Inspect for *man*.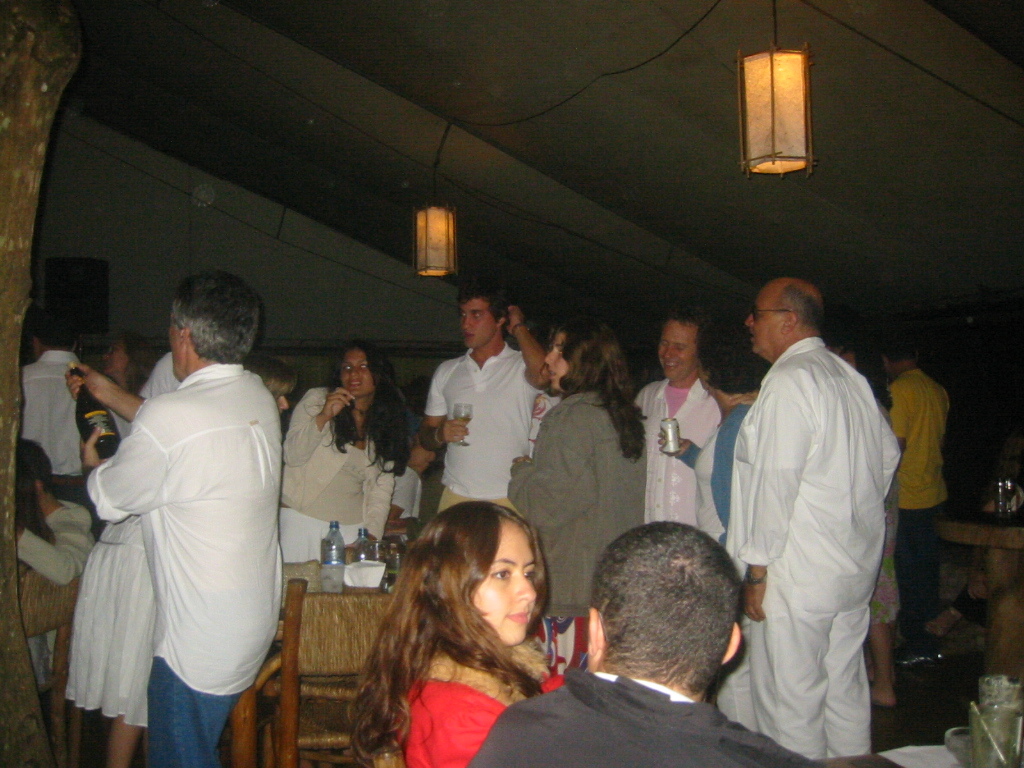
Inspection: locate(19, 311, 126, 540).
